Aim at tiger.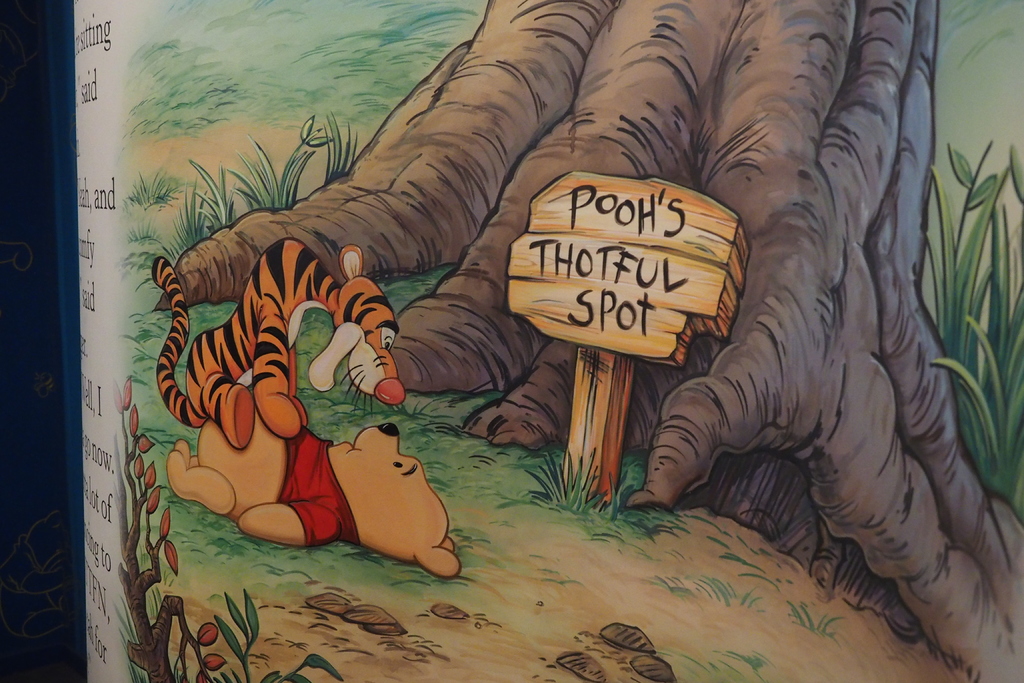
Aimed at {"left": 148, "top": 233, "right": 405, "bottom": 450}.
